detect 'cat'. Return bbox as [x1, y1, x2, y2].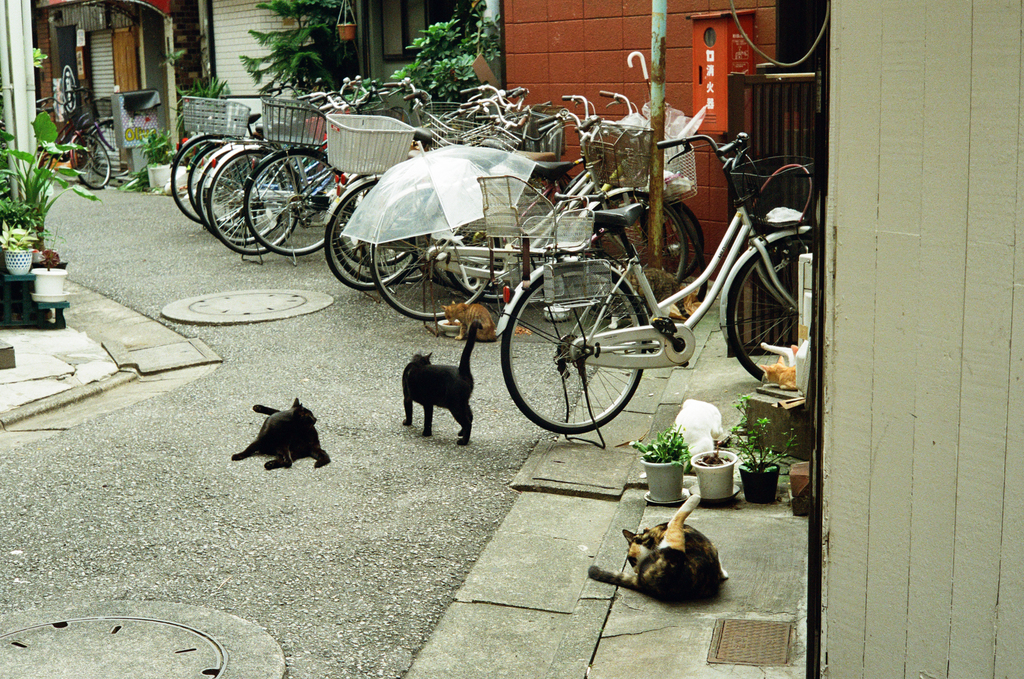
[444, 302, 527, 336].
